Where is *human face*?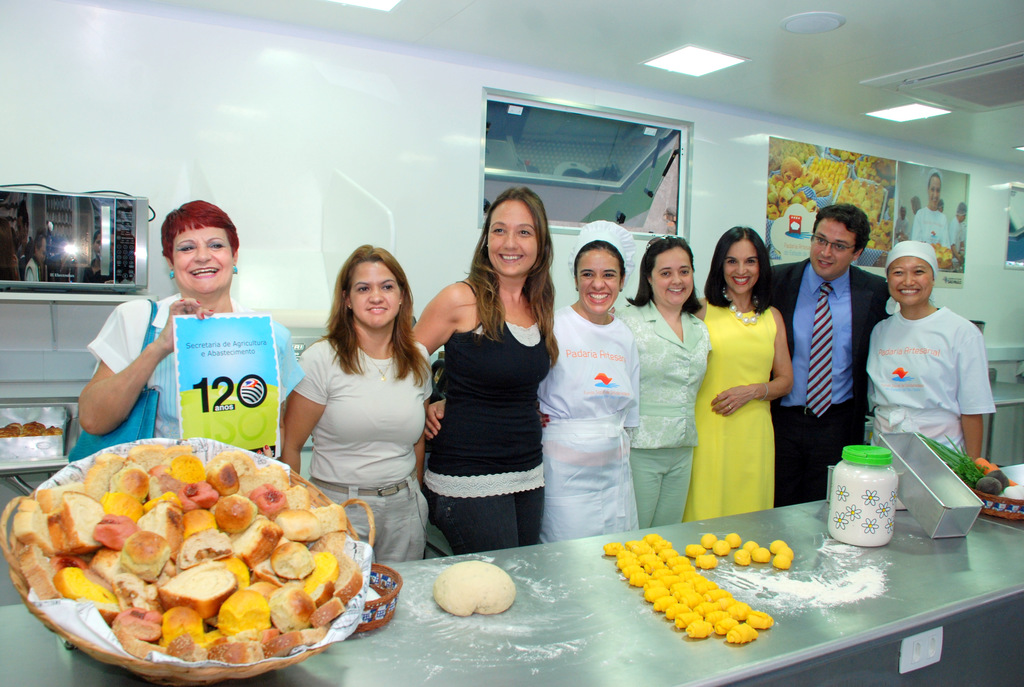
select_region(575, 245, 626, 319).
